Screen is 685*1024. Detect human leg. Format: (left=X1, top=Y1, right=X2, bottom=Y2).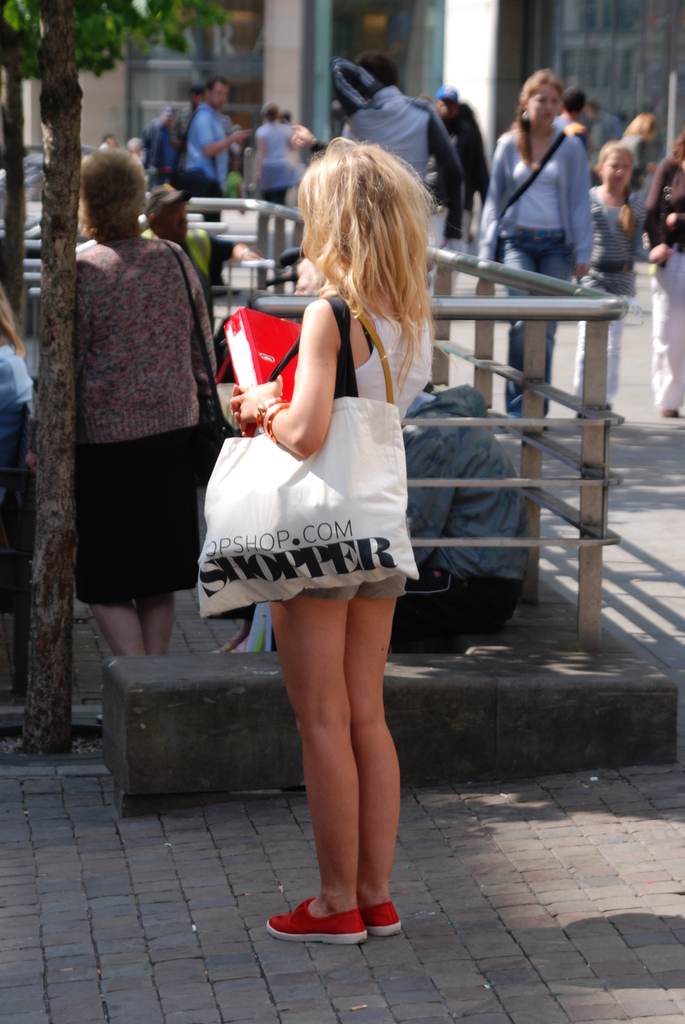
(left=497, top=228, right=574, bottom=437).
